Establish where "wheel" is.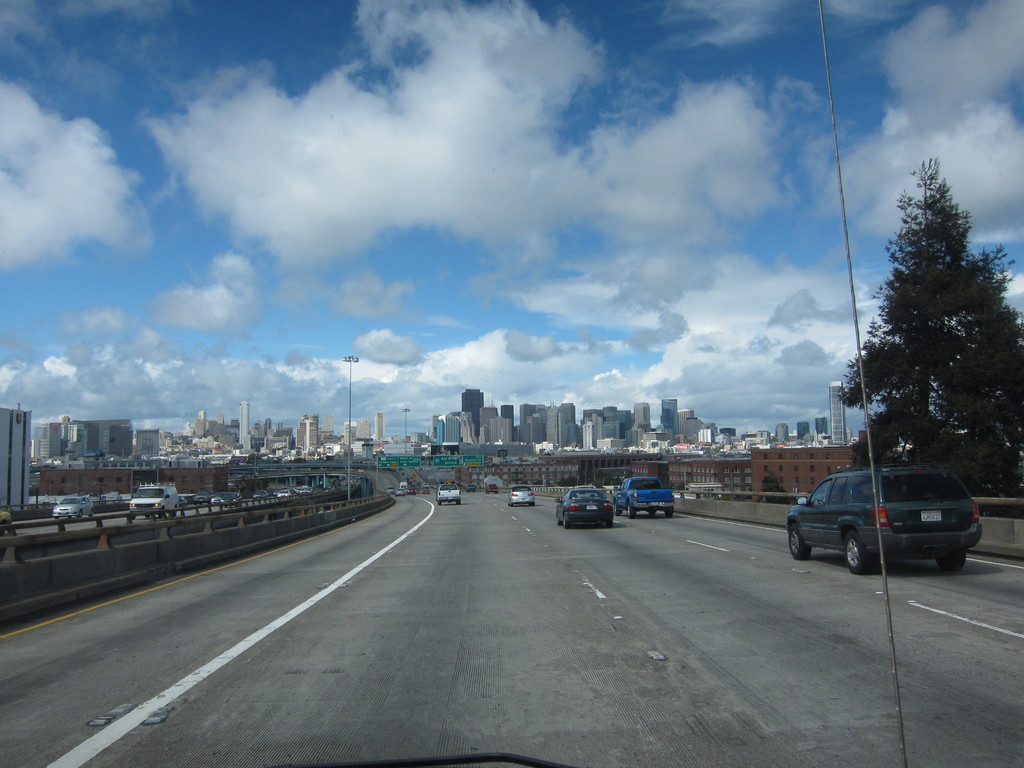
Established at BBox(788, 524, 811, 559).
